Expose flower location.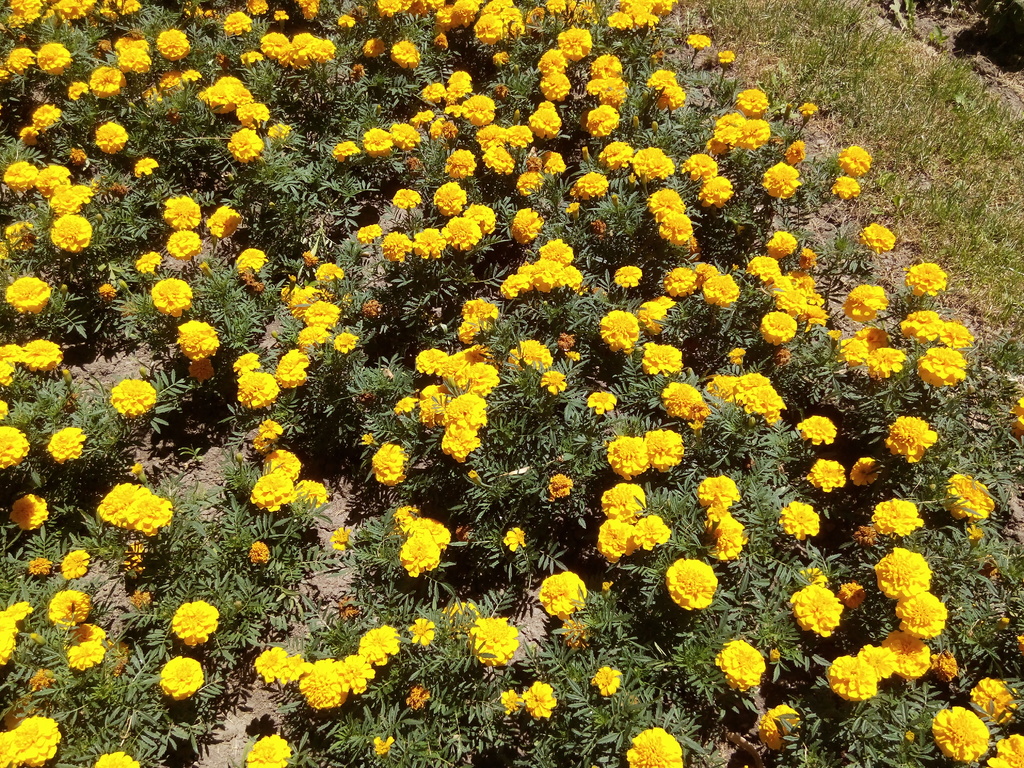
Exposed at [365, 627, 401, 673].
